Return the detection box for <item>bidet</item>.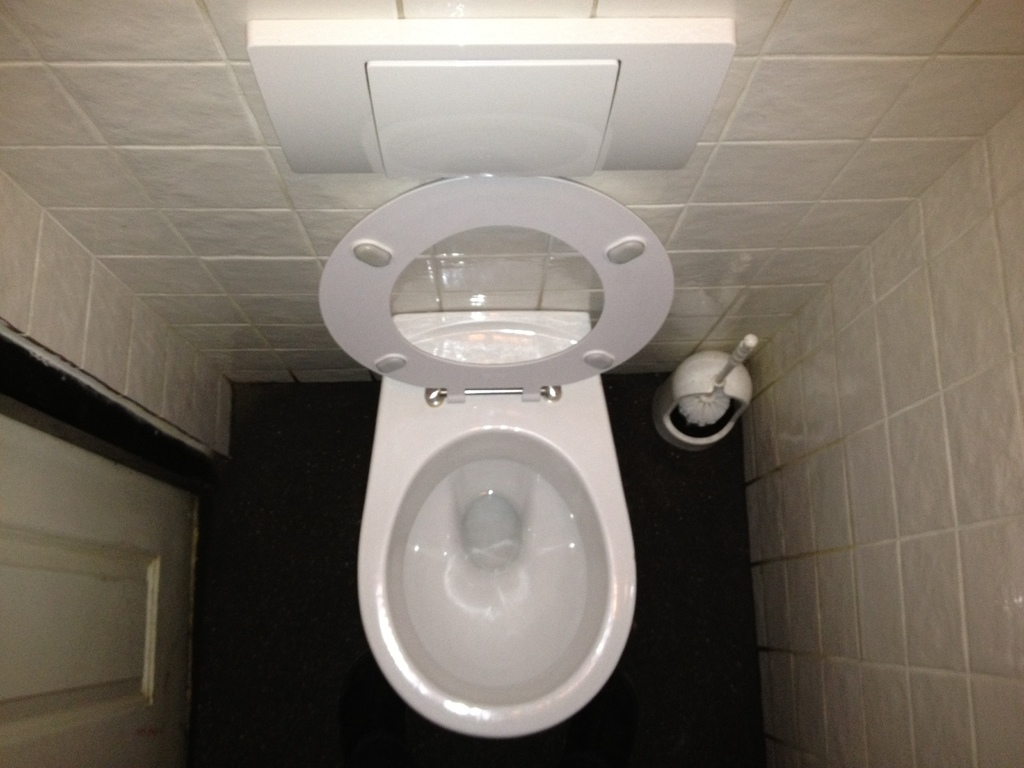
360,388,635,739.
